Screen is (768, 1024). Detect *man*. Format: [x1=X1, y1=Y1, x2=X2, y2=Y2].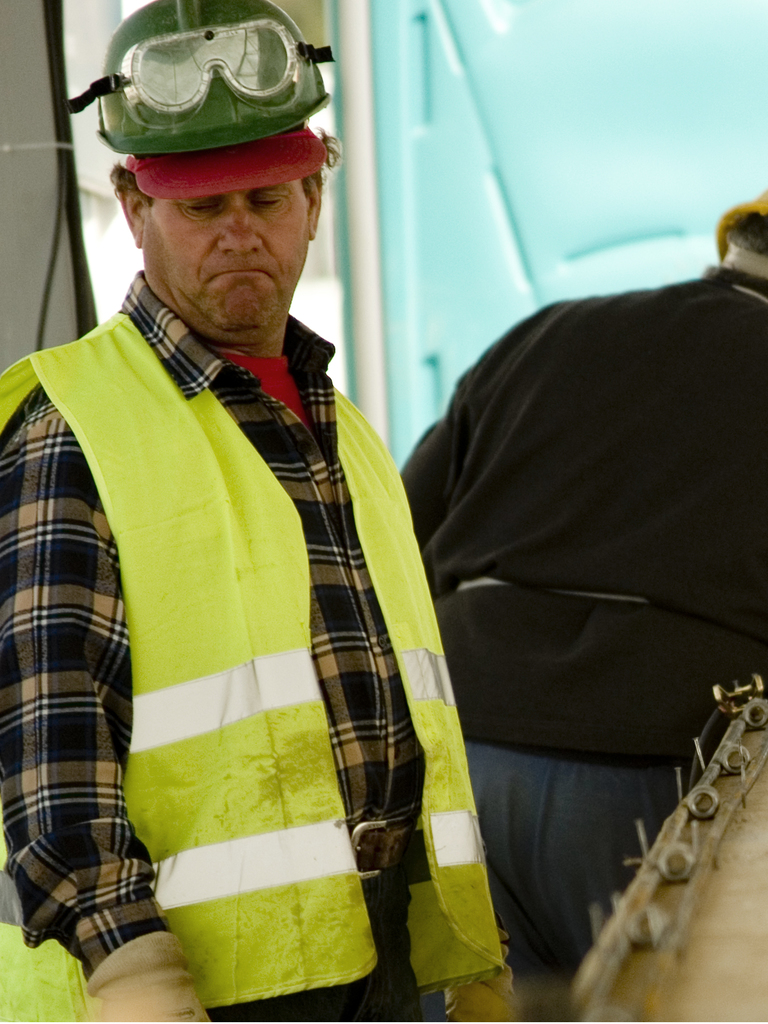
[x1=28, y1=36, x2=516, y2=1004].
